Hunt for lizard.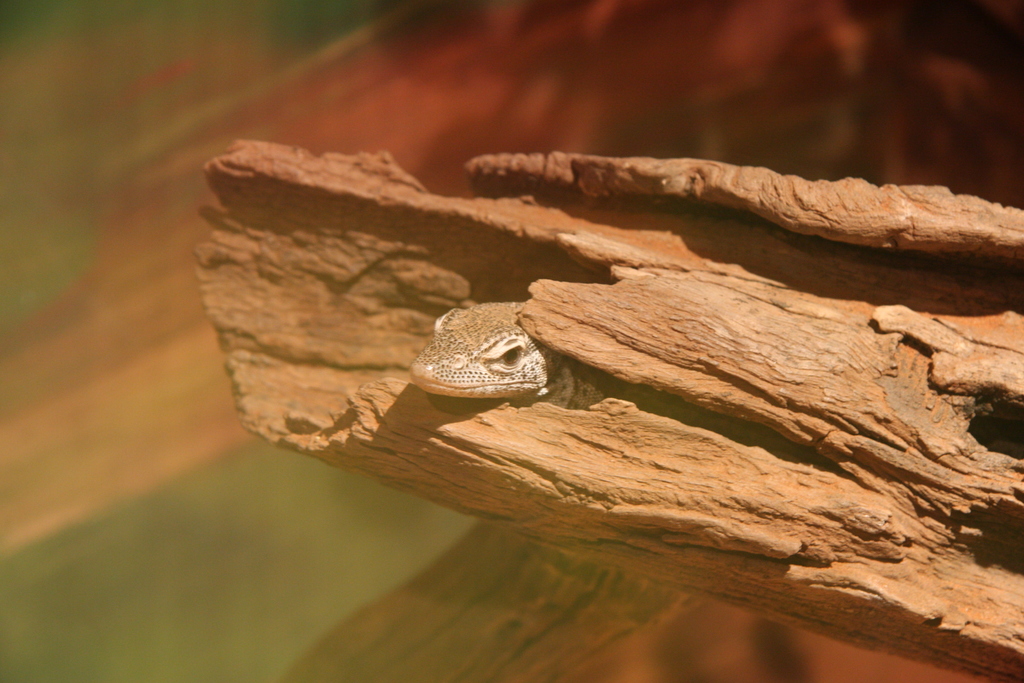
Hunted down at 412, 297, 618, 407.
